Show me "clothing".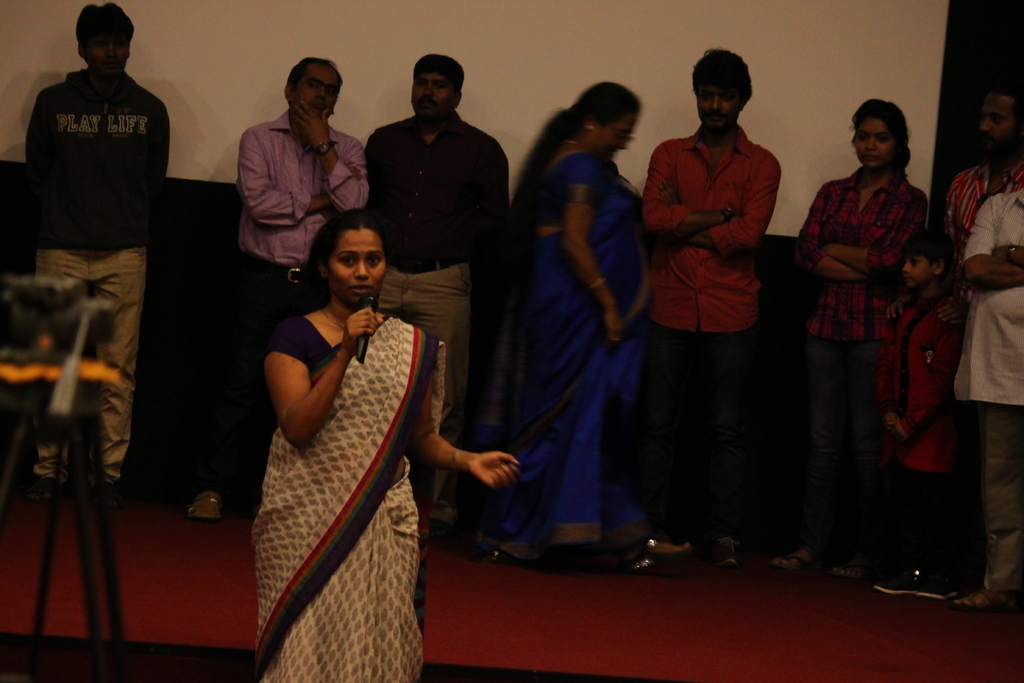
"clothing" is here: 813, 167, 911, 349.
